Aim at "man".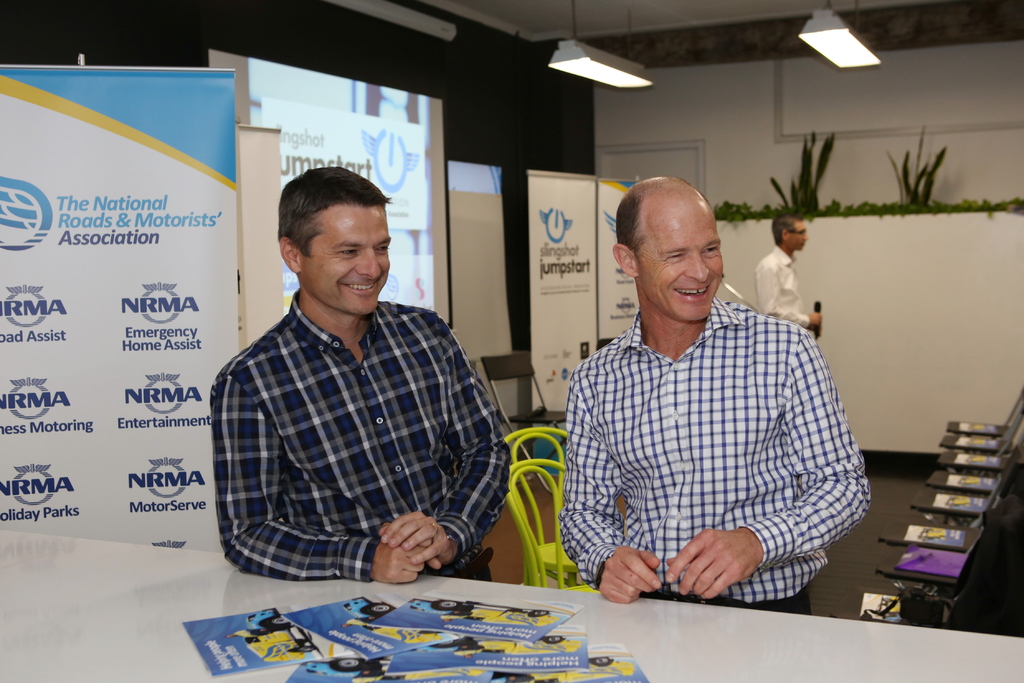
Aimed at <bbox>216, 161, 513, 578</bbox>.
